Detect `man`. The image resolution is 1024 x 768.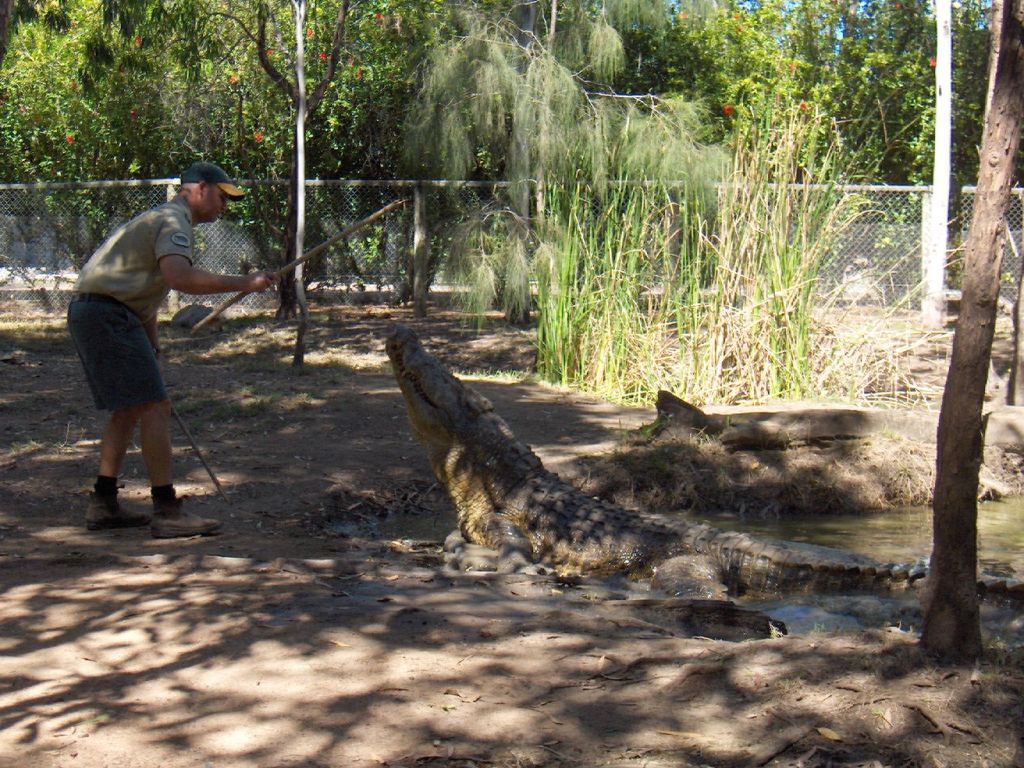
locate(60, 148, 272, 542).
